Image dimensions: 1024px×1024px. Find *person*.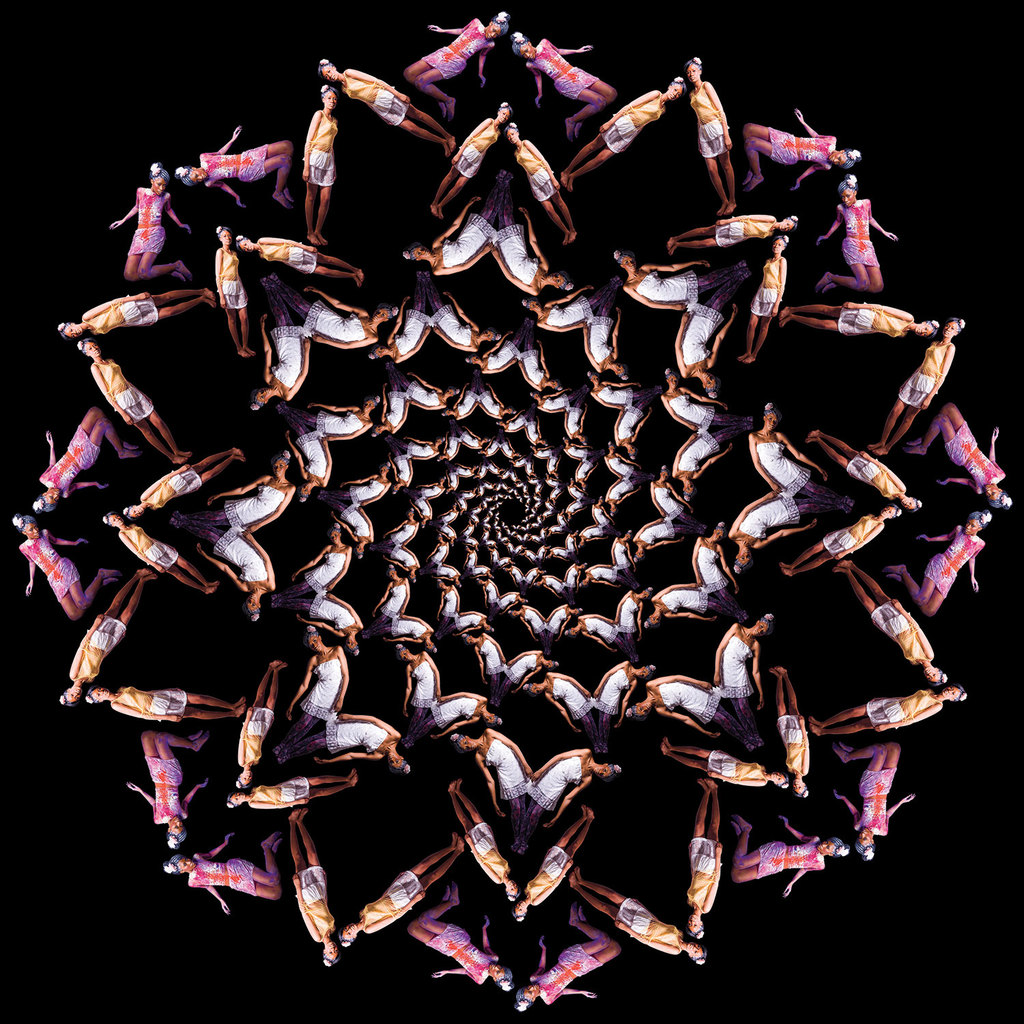
crop(771, 499, 894, 571).
